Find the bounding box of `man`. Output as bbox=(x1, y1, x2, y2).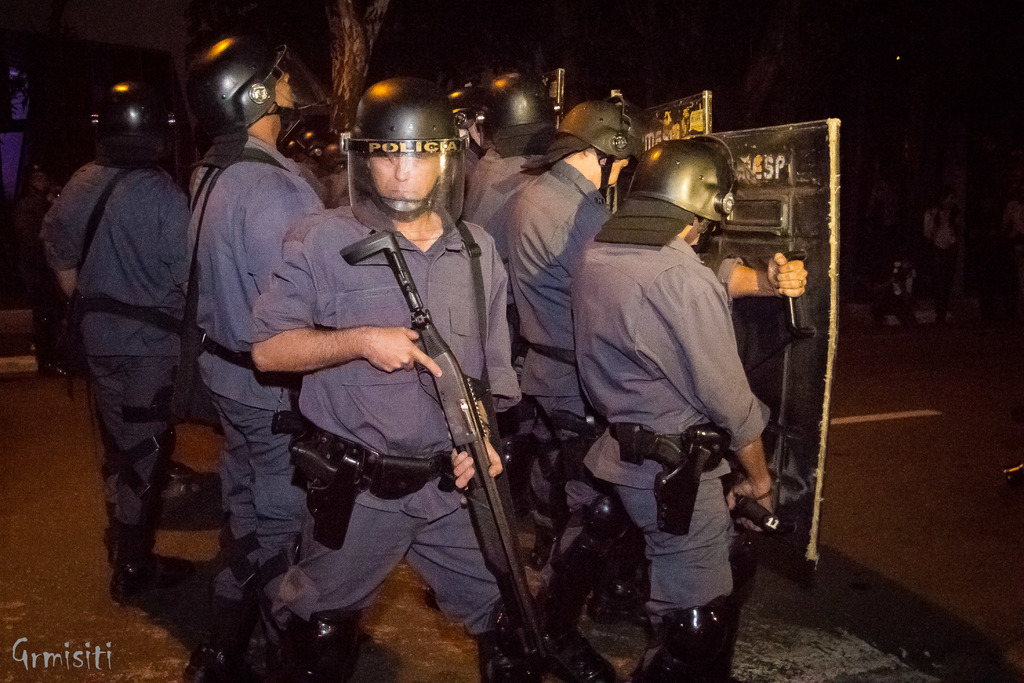
bbox=(461, 74, 552, 352).
